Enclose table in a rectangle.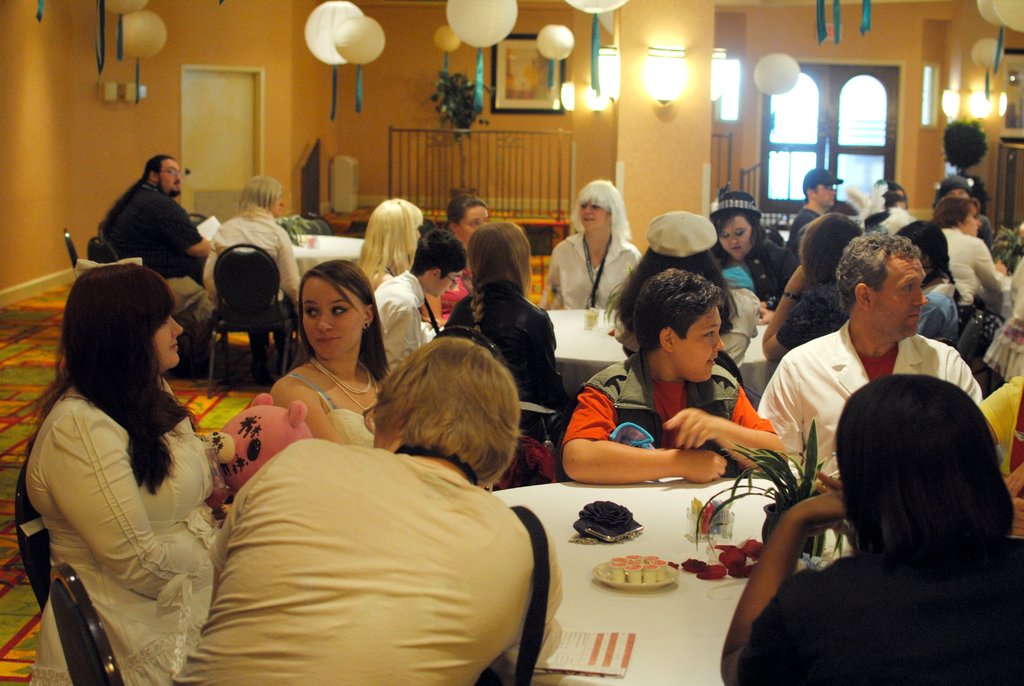
[497,412,804,685].
